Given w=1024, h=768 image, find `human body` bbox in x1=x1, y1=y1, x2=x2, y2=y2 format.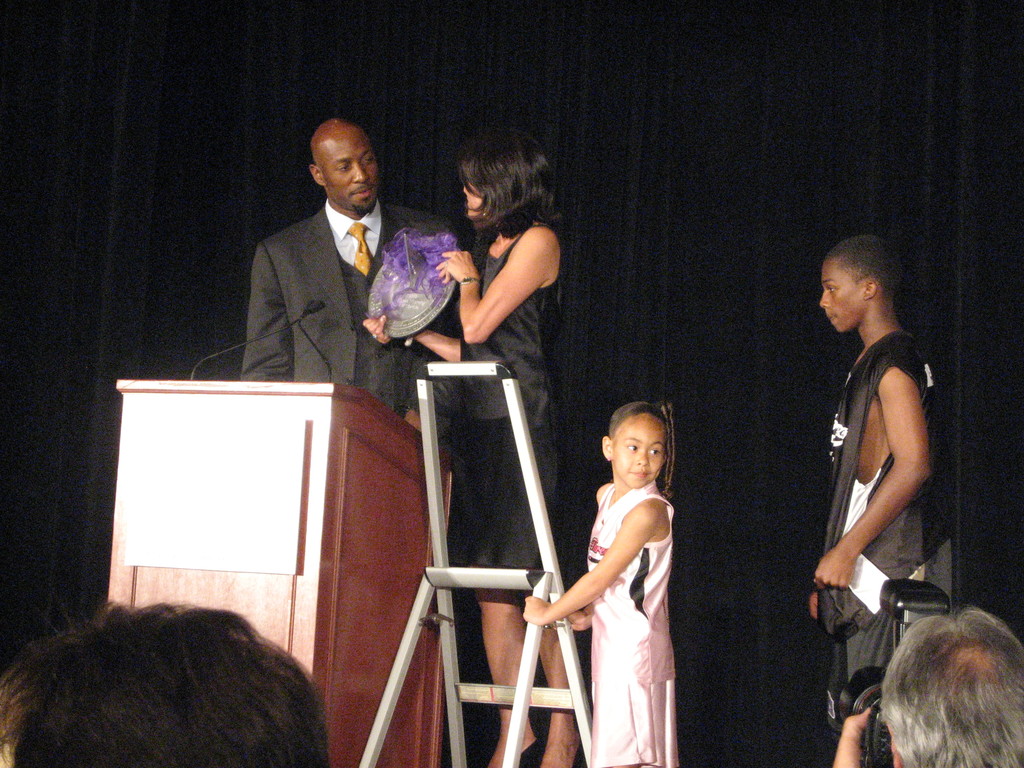
x1=819, y1=205, x2=949, y2=712.
